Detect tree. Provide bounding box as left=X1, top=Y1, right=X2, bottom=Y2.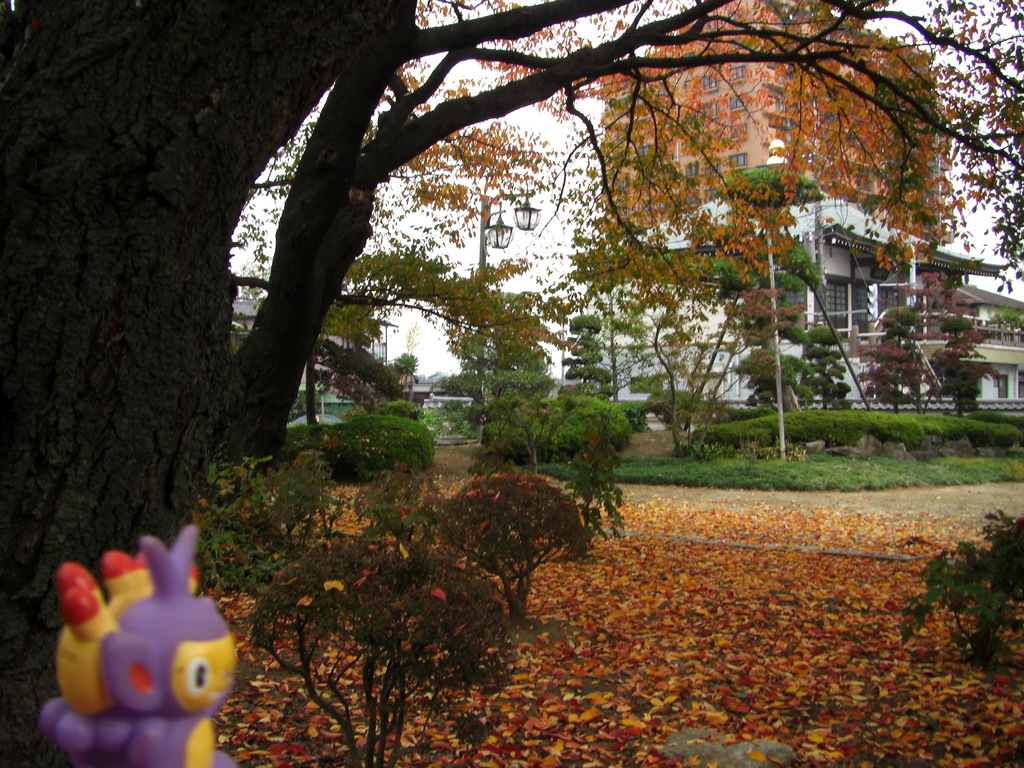
left=867, top=303, right=922, bottom=409.
